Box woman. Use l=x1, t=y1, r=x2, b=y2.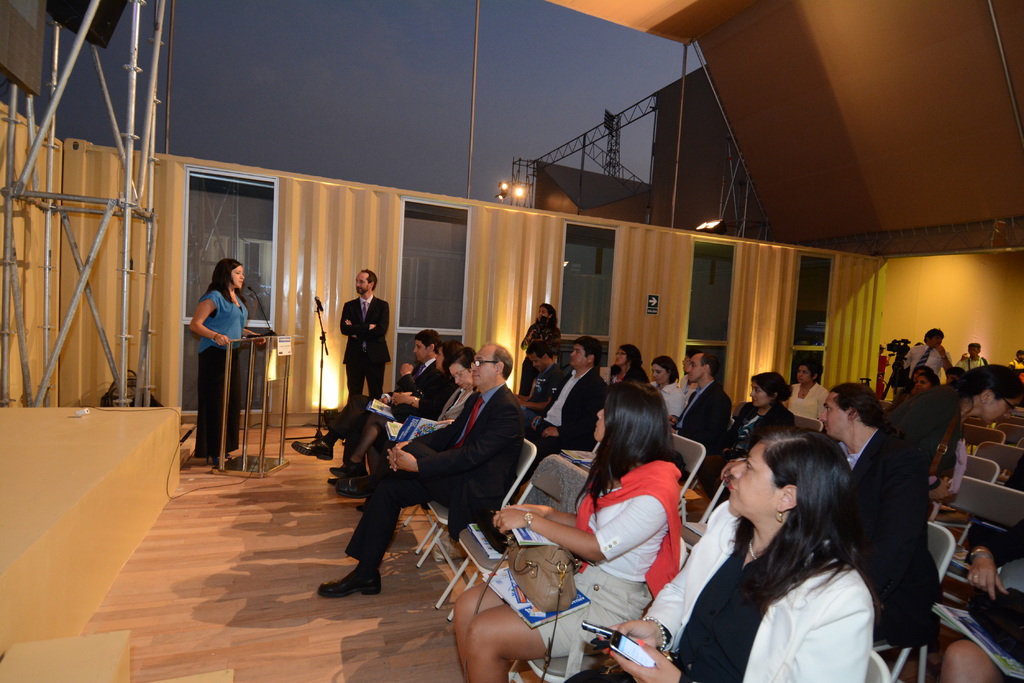
l=896, t=361, r=932, b=403.
